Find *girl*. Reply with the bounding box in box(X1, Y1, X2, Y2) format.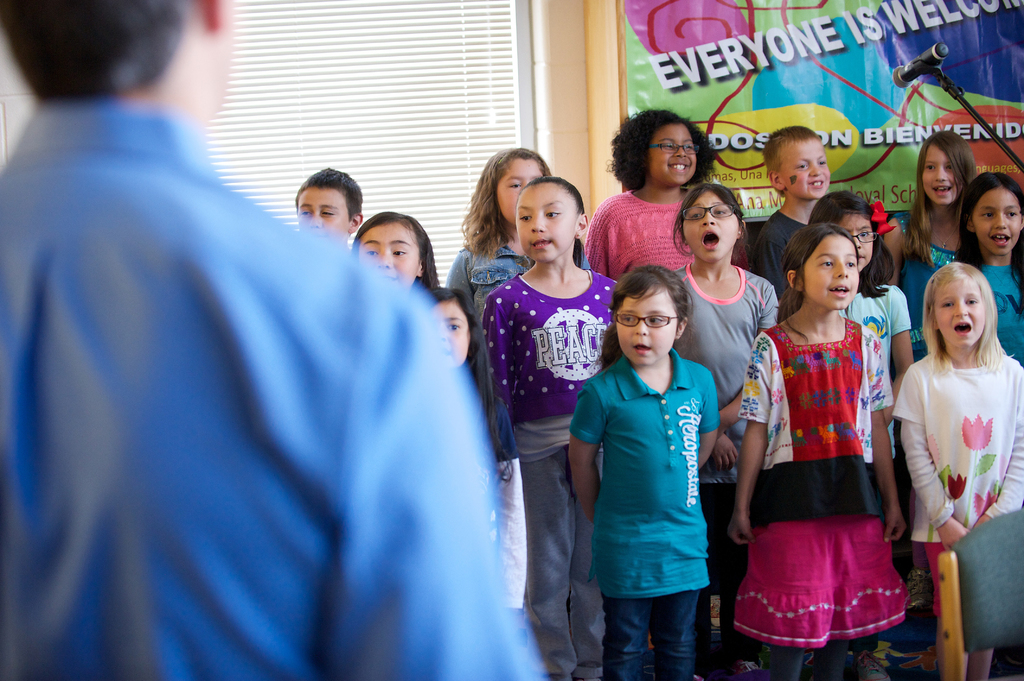
box(727, 224, 911, 680).
